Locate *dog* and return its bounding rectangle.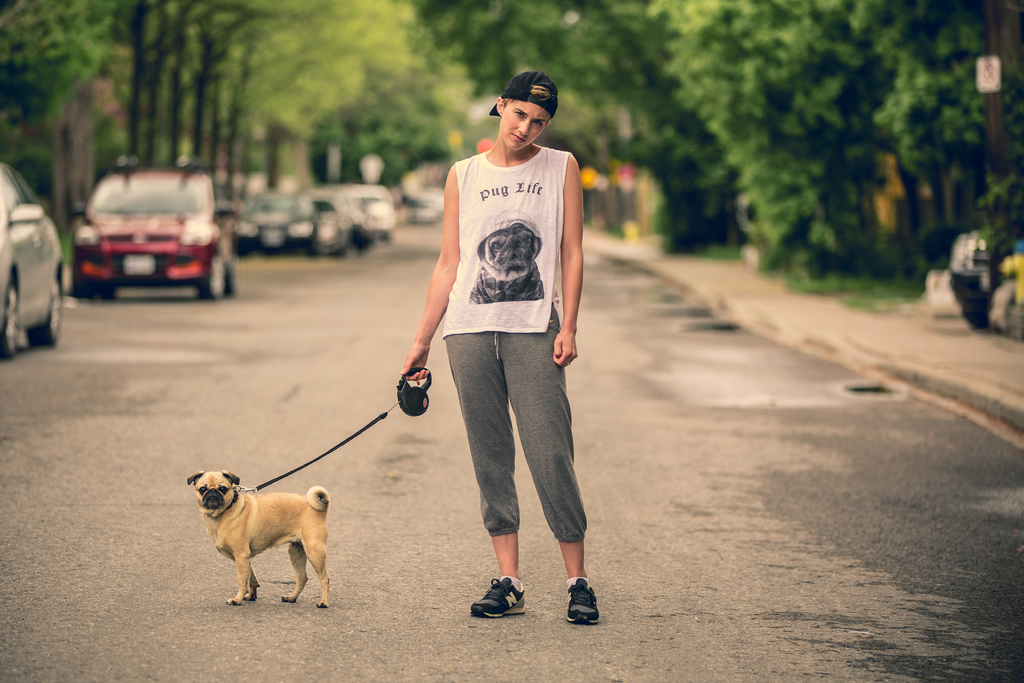
(left=186, top=470, right=330, bottom=608).
